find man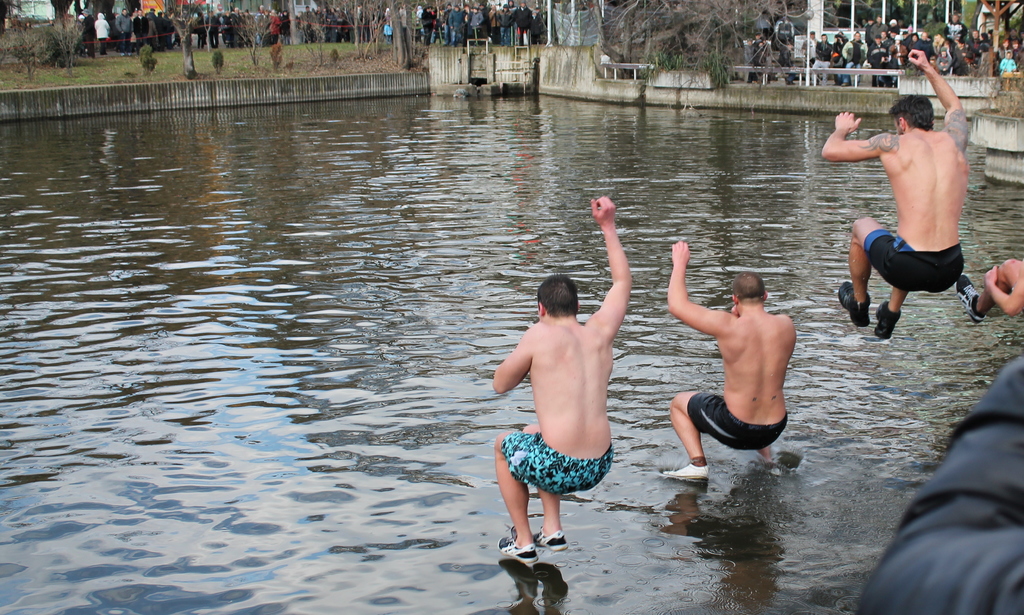
498/3/513/47
